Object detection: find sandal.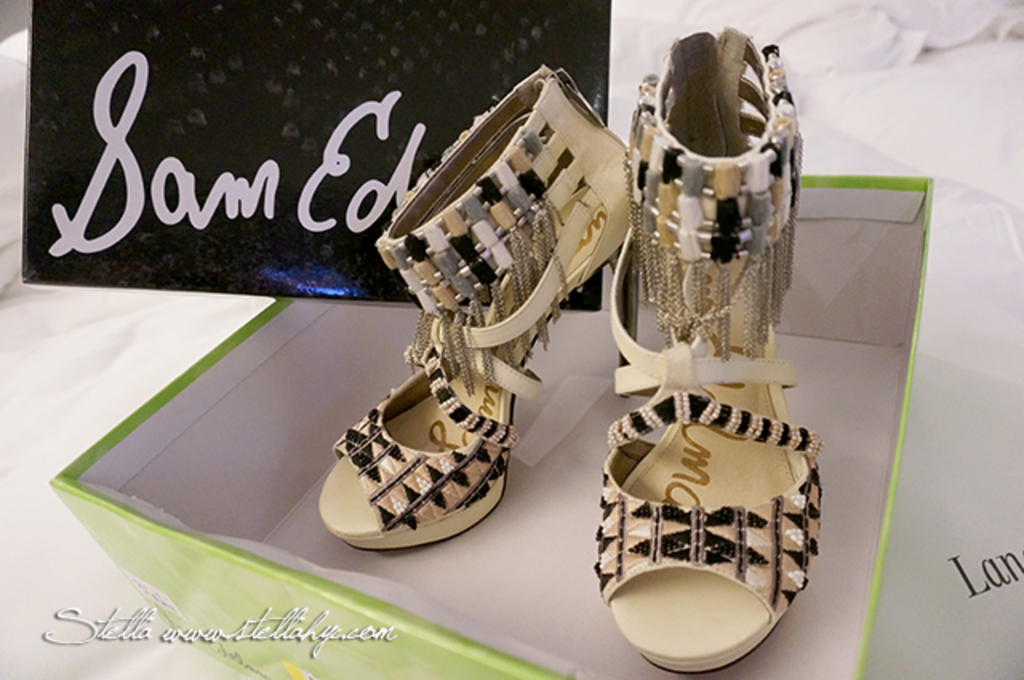
(317, 66, 634, 555).
